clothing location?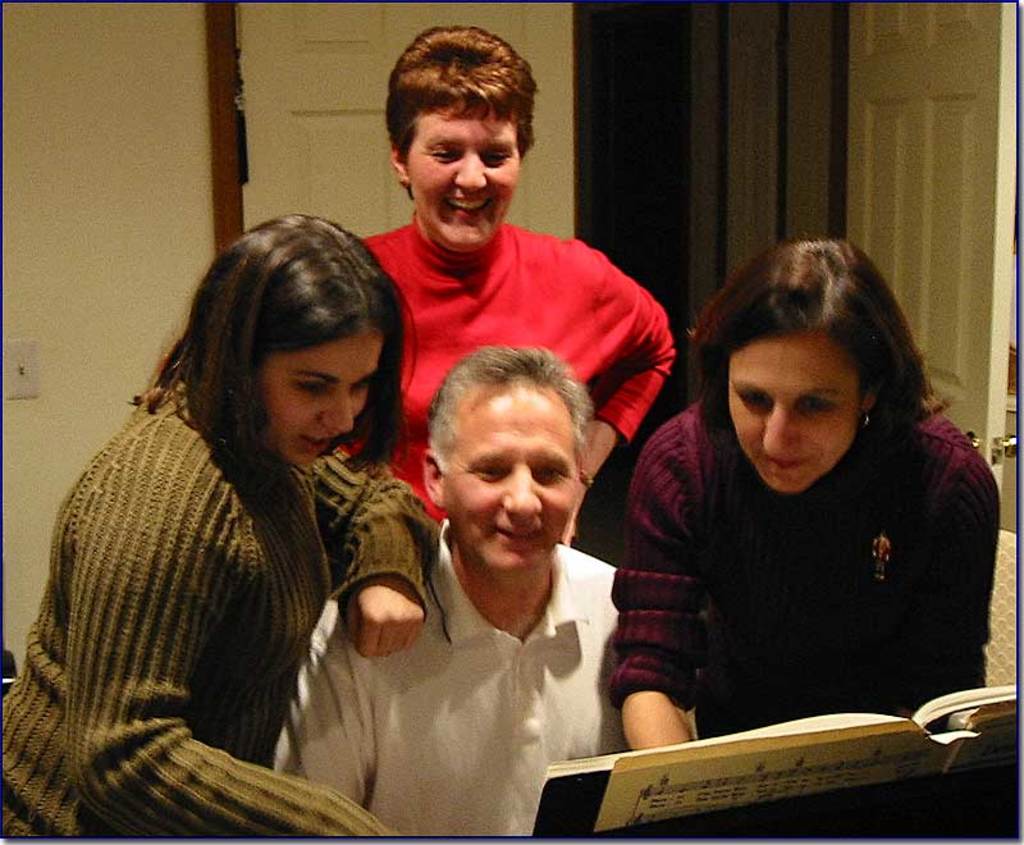
[0, 387, 392, 842]
